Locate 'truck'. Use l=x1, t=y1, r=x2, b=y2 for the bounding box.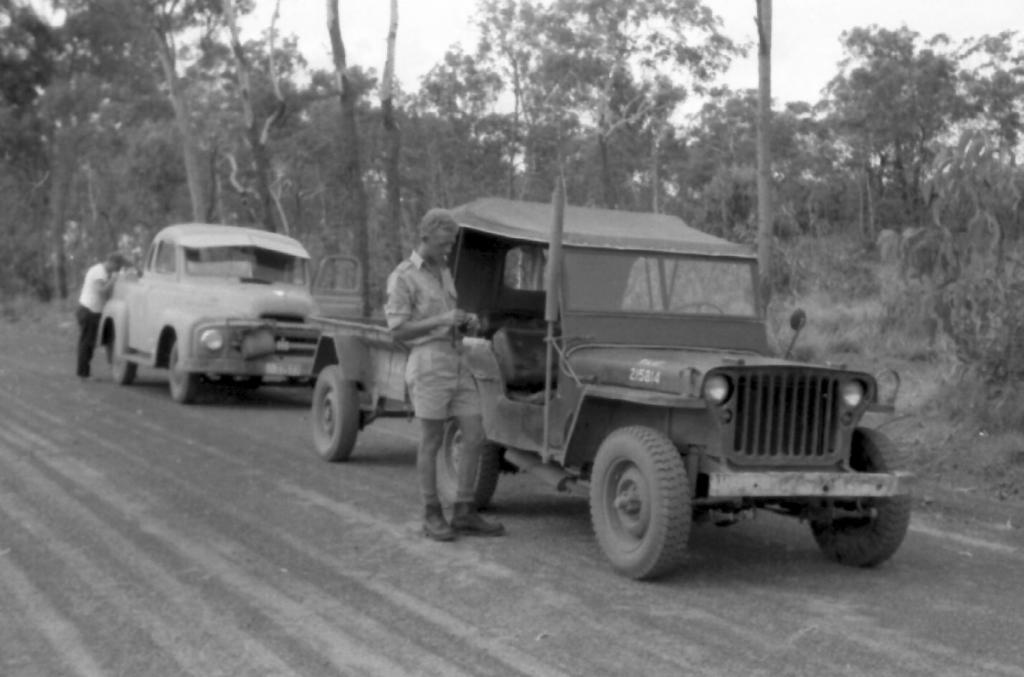
l=311, t=210, r=873, b=590.
